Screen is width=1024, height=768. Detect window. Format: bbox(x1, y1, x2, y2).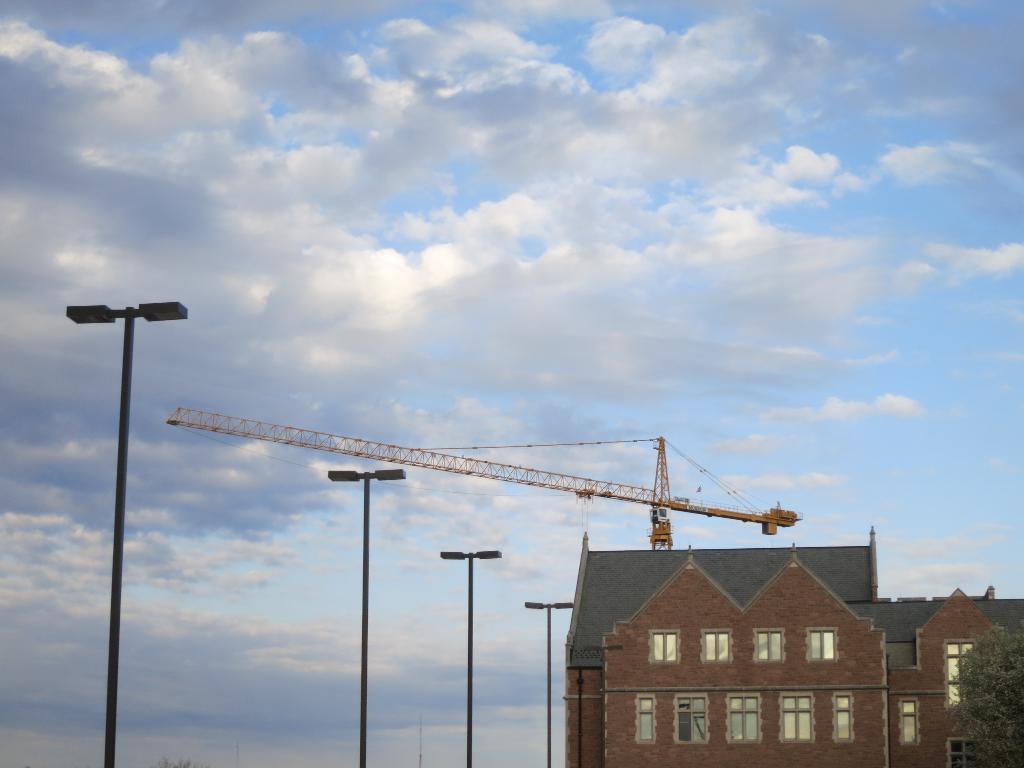
bbox(948, 738, 988, 767).
